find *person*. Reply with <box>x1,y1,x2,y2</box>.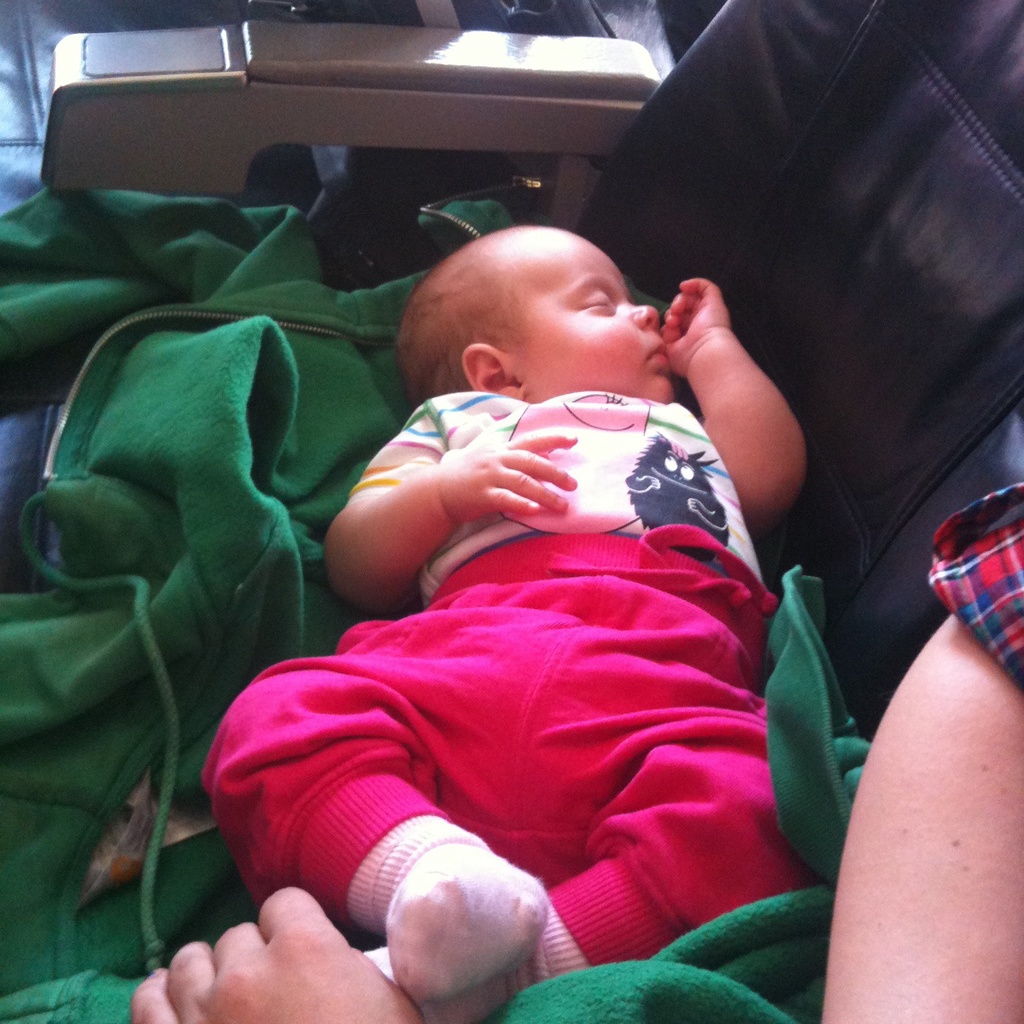
<box>123,478,1023,1023</box>.
